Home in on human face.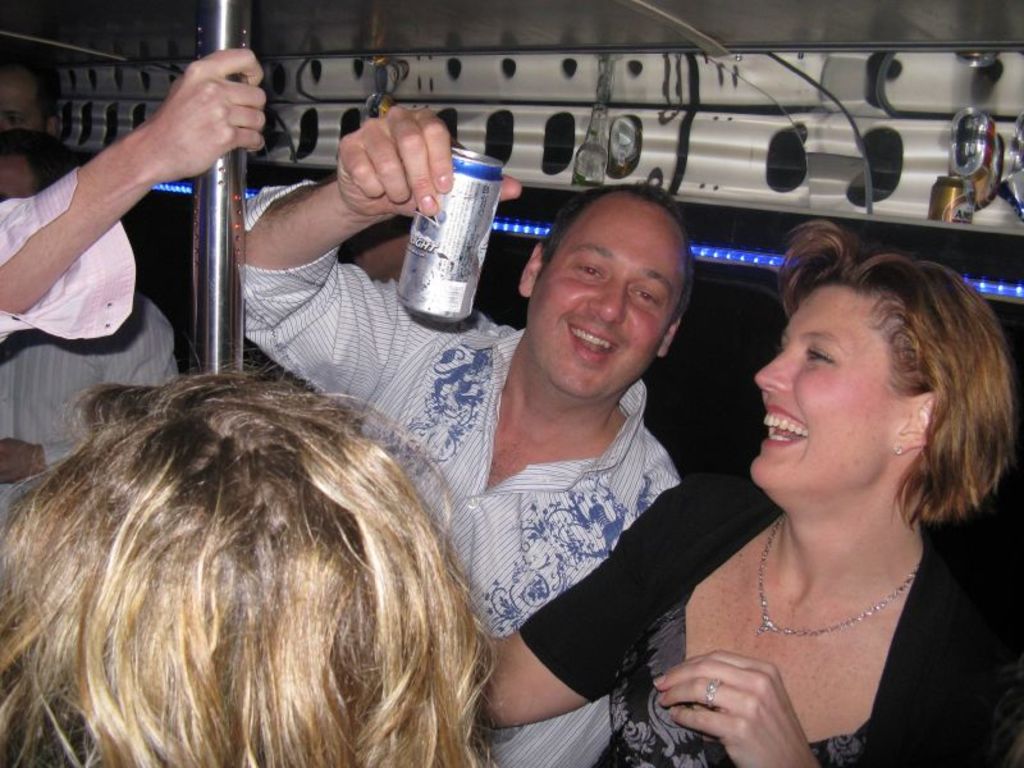
Homed in at [750, 291, 893, 506].
